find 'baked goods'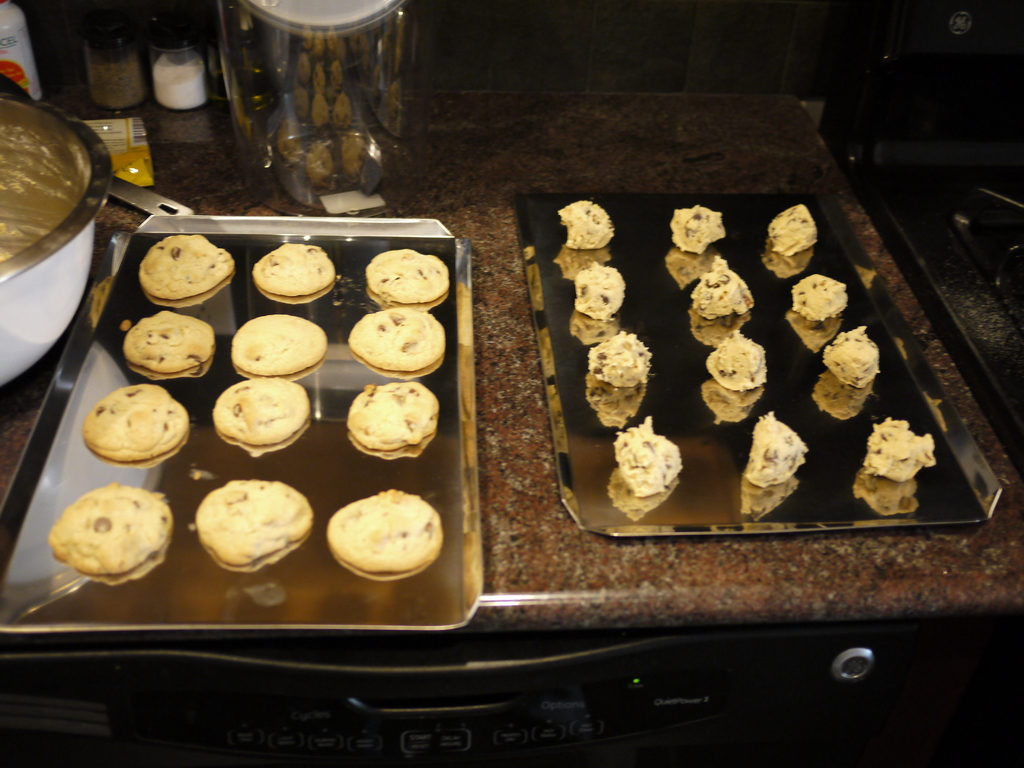
[592, 333, 649, 383]
